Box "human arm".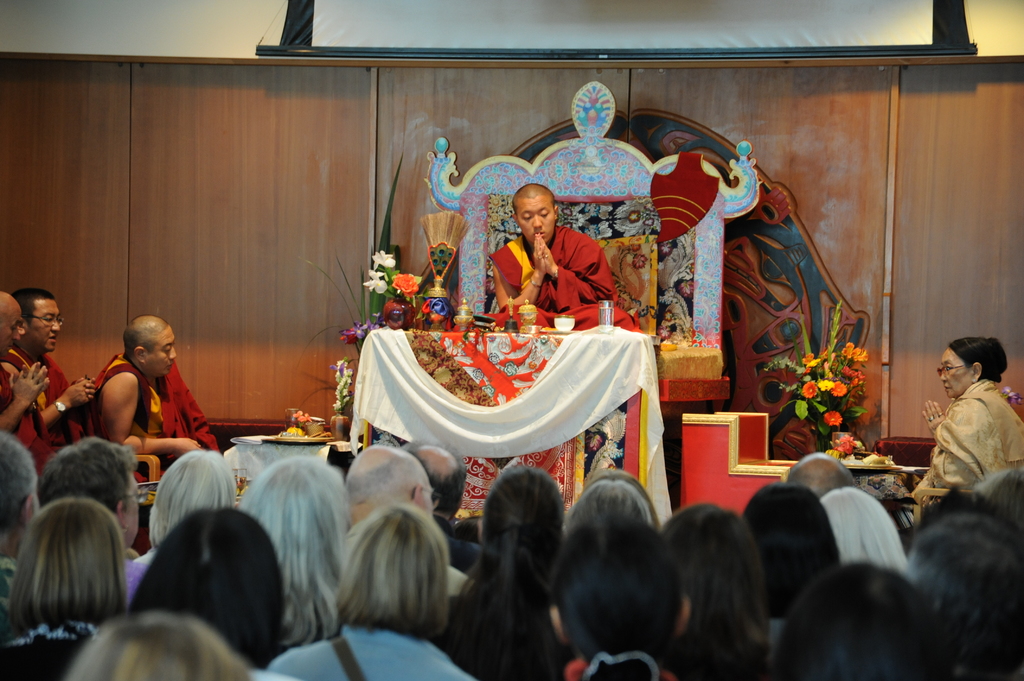
540 229 620 305.
